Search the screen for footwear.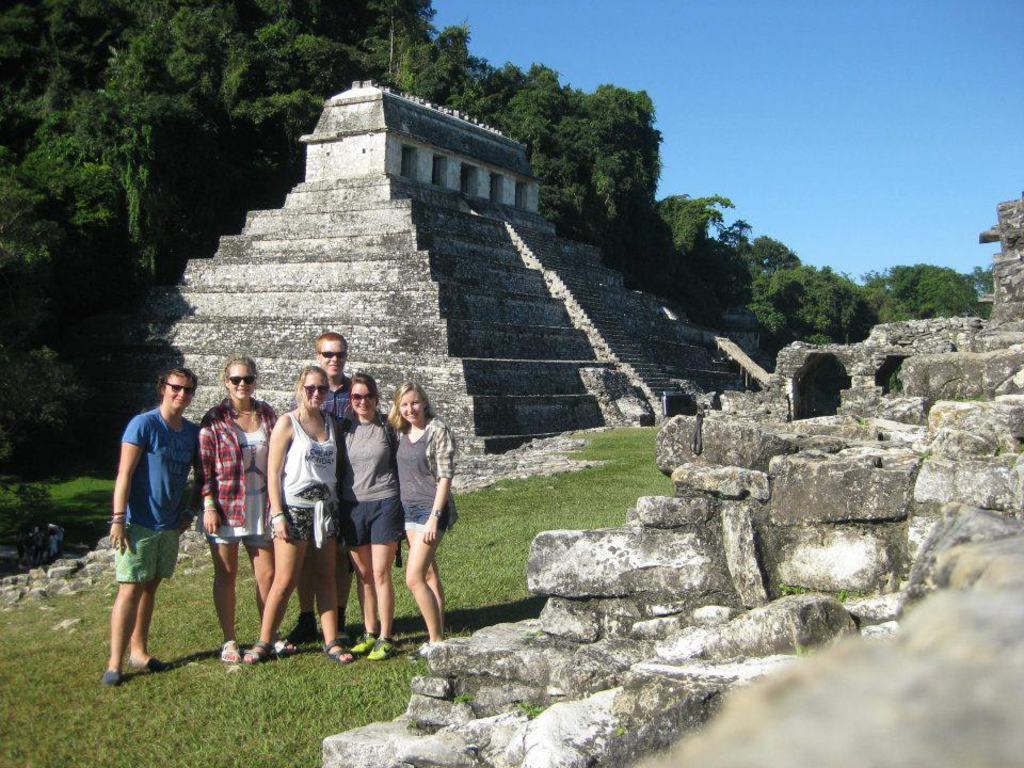
Found at x1=412, y1=638, x2=444, y2=662.
